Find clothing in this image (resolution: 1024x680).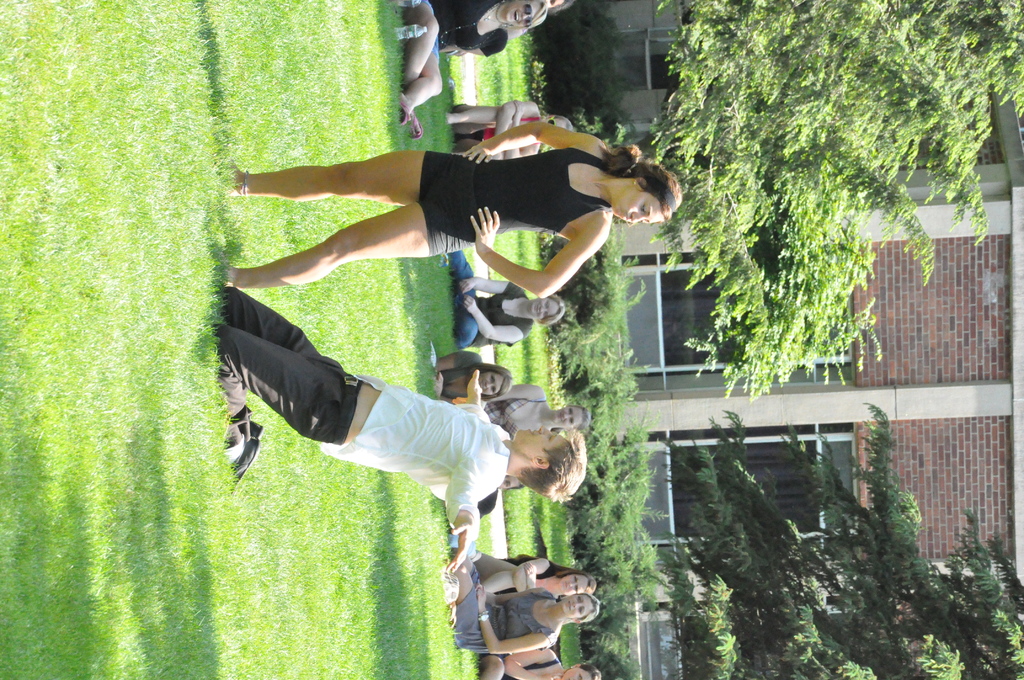
215:269:532:533.
